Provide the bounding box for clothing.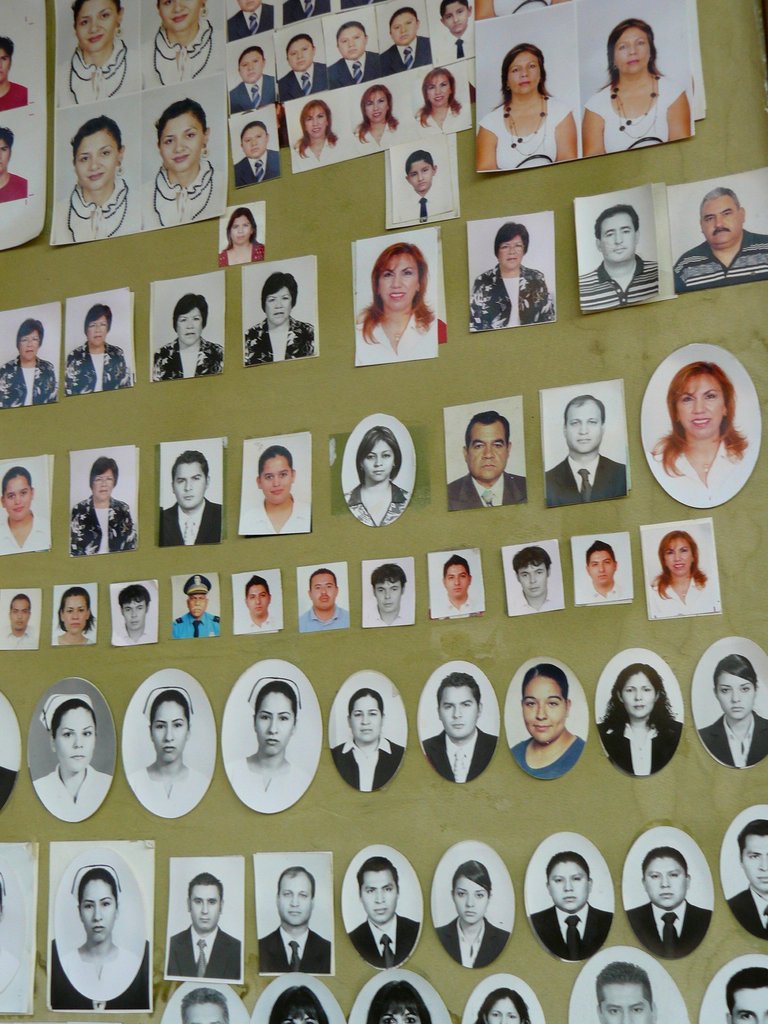
<bbox>432, 30, 470, 68</bbox>.
